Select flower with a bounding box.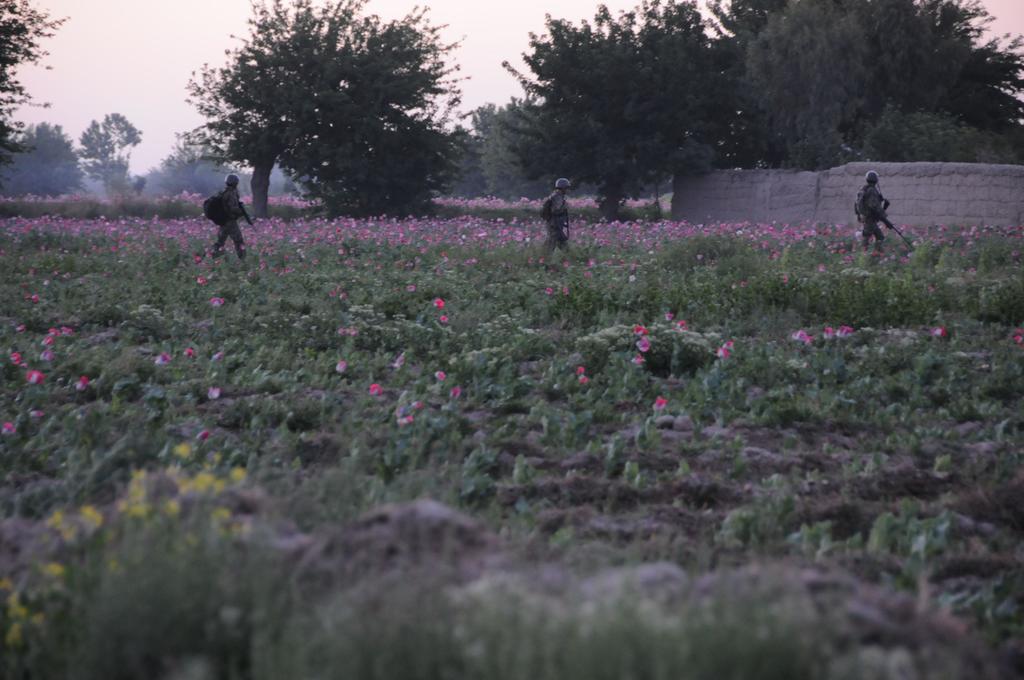
bbox(654, 395, 669, 409).
